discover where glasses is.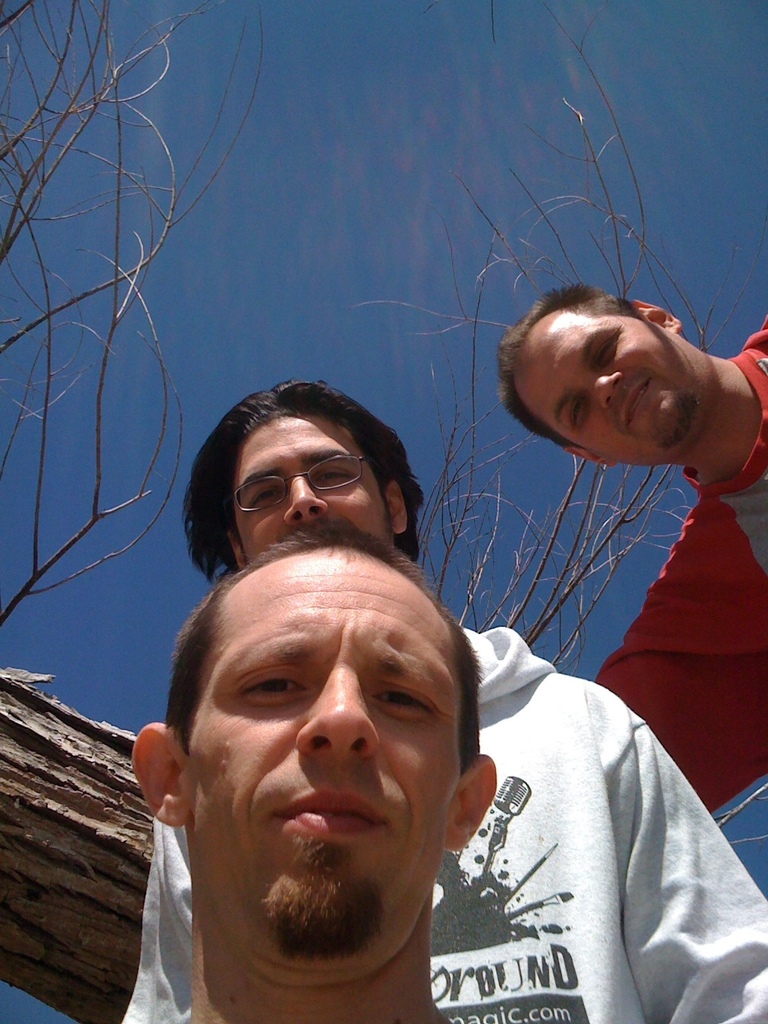
Discovered at <region>221, 456, 380, 519</region>.
